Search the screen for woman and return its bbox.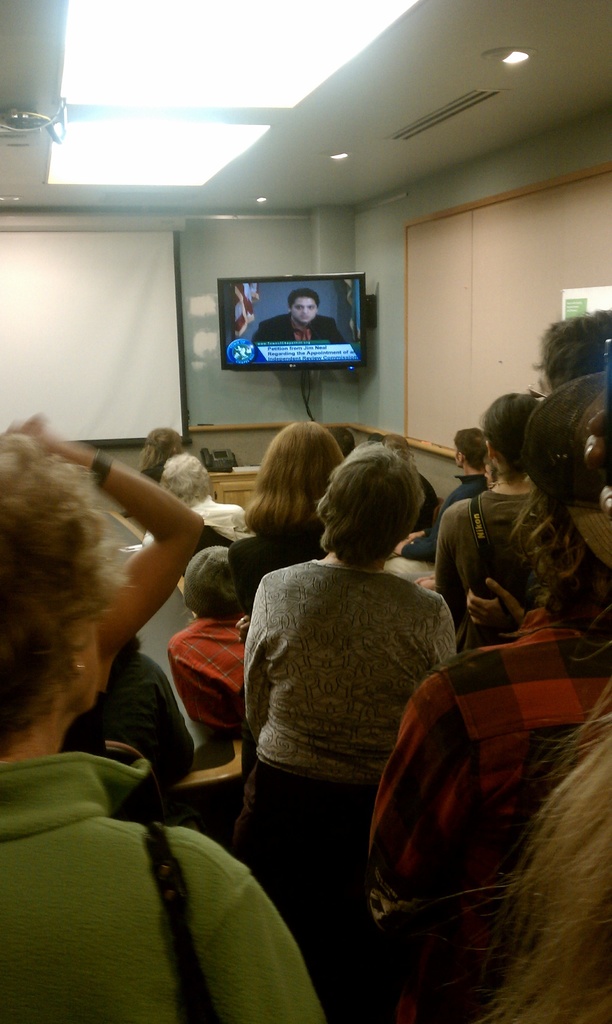
Found: rect(166, 543, 250, 735).
